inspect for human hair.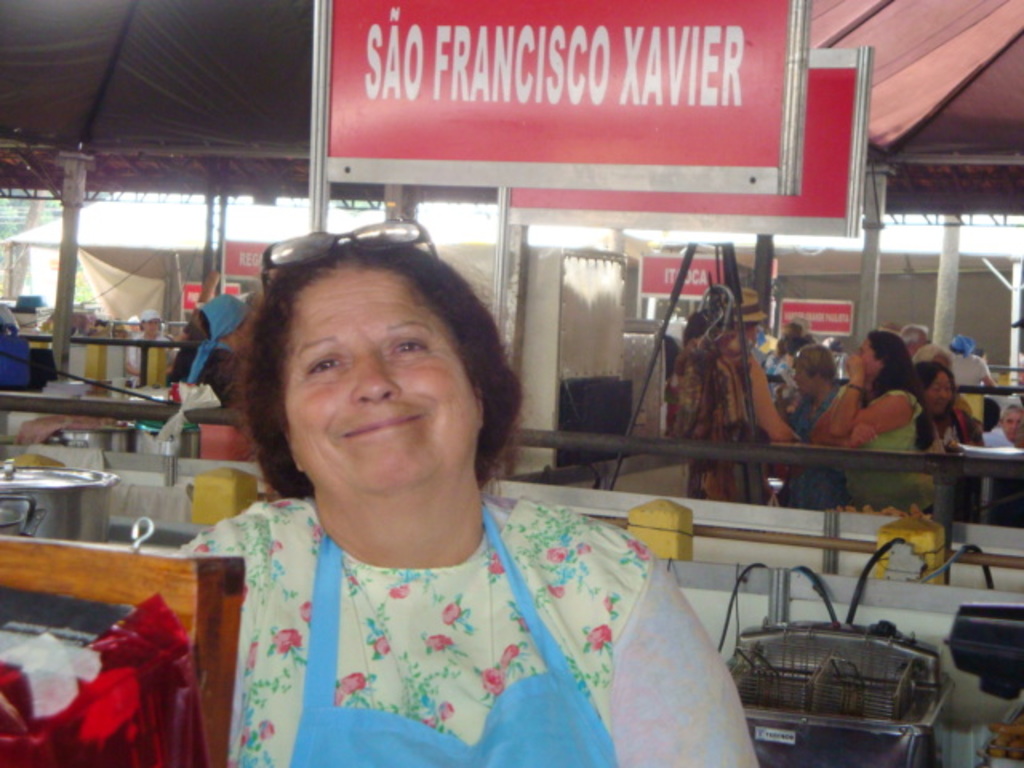
Inspection: box=[182, 312, 214, 341].
